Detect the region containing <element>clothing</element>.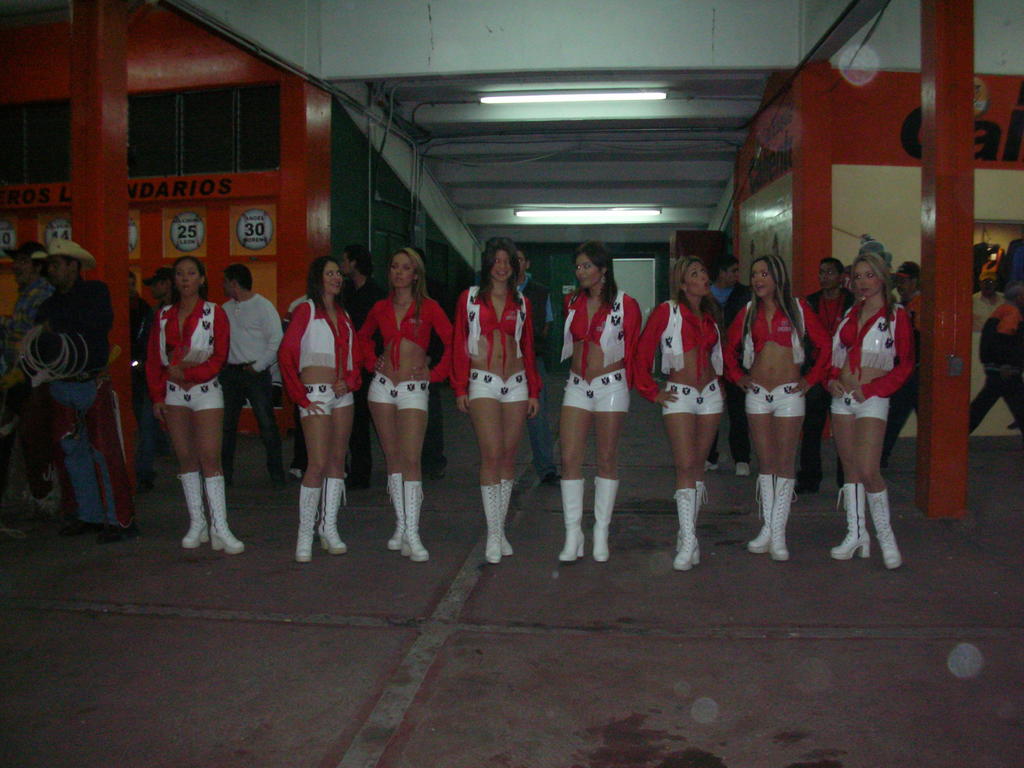
[x1=728, y1=298, x2=826, y2=424].
